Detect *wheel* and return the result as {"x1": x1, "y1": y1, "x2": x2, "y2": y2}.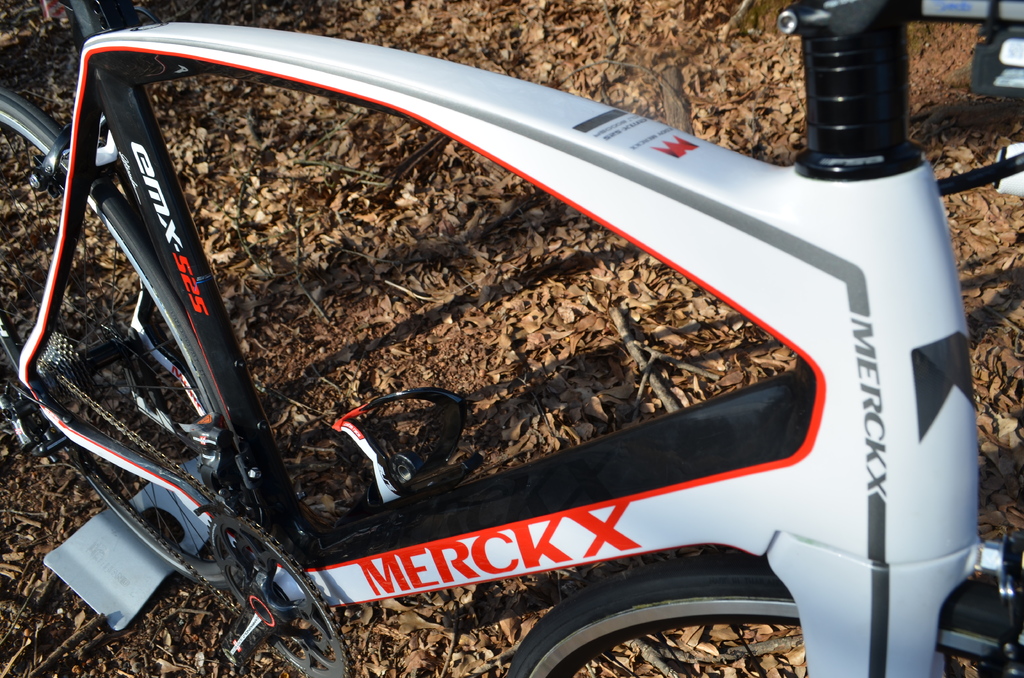
{"x1": 502, "y1": 570, "x2": 1023, "y2": 677}.
